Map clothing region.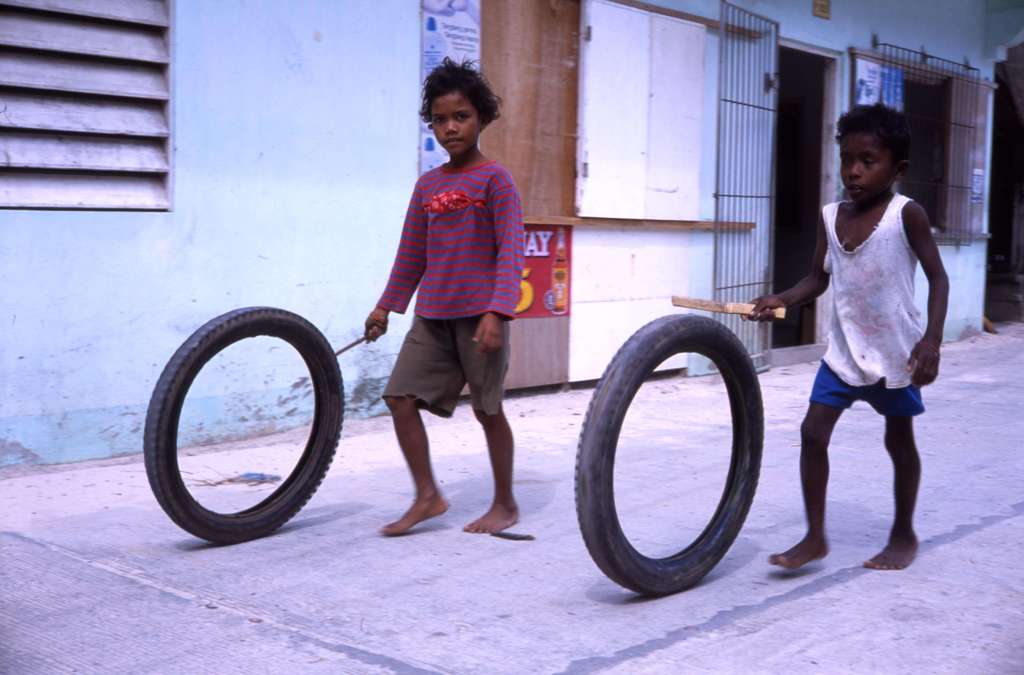
Mapped to 381:159:524:312.
